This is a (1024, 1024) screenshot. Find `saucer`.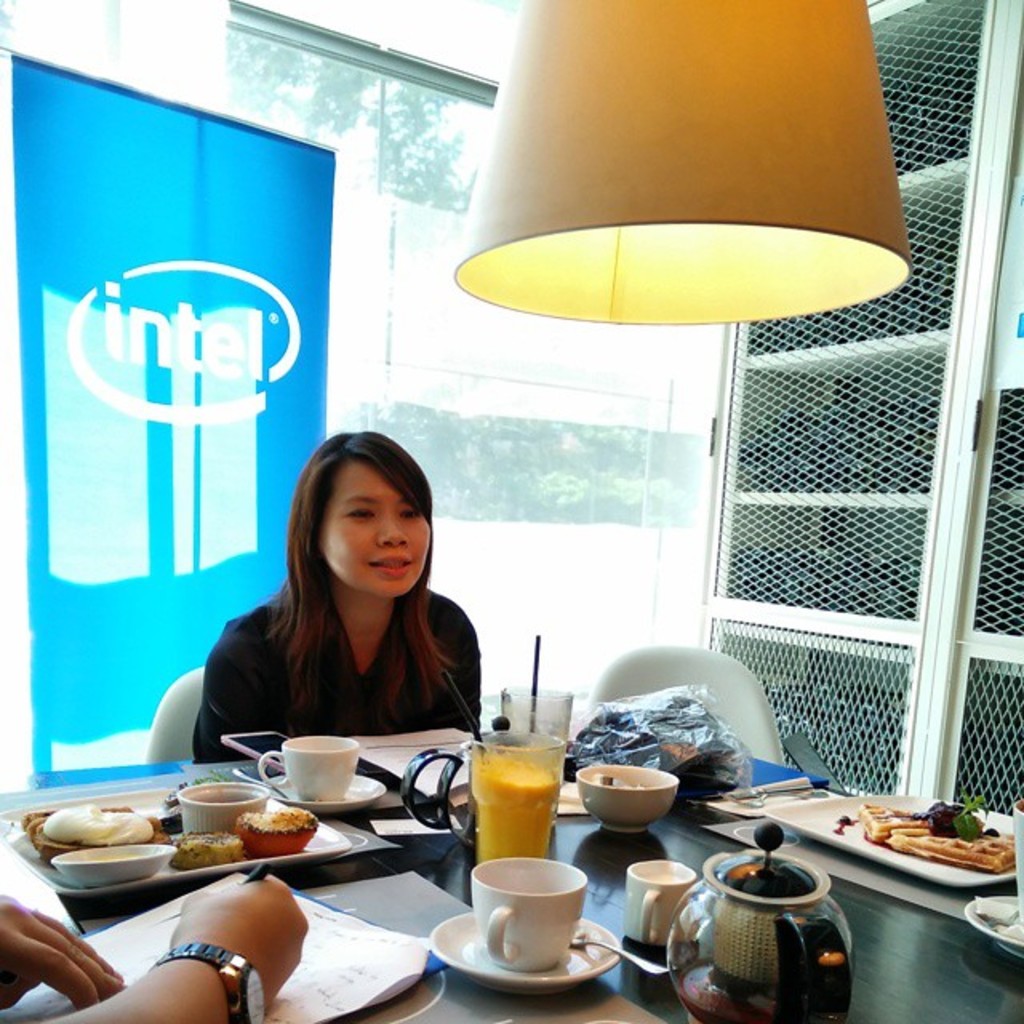
Bounding box: bbox=(421, 909, 622, 990).
